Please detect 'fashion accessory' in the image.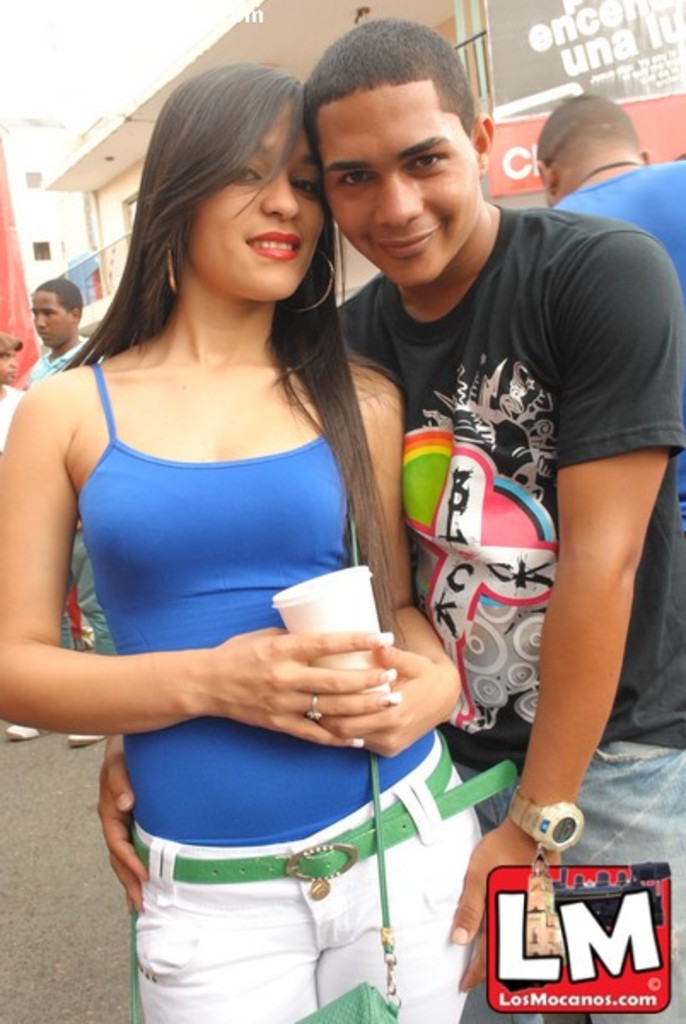
{"x1": 128, "y1": 519, "x2": 408, "y2": 1022}.
